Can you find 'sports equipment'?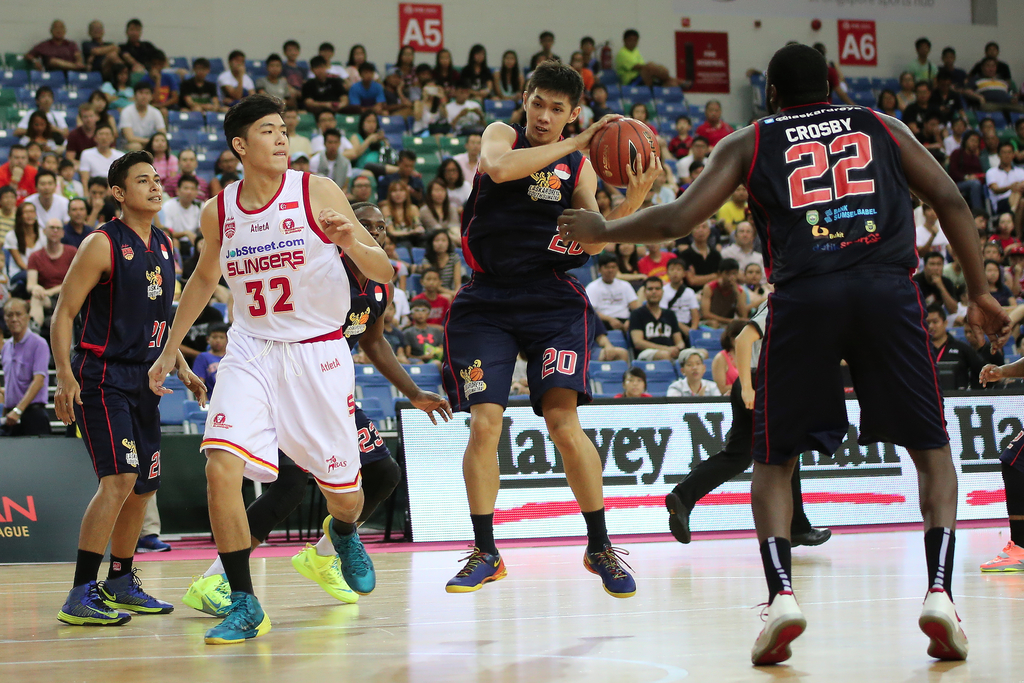
Yes, bounding box: <bbox>446, 542, 509, 595</bbox>.
